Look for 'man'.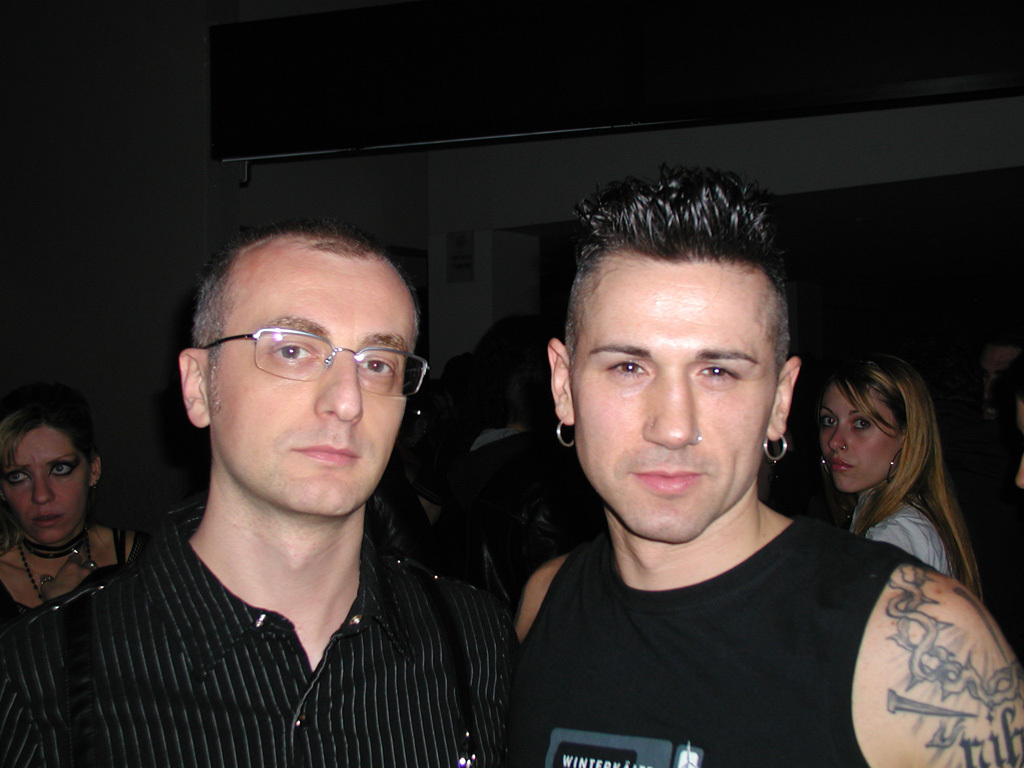
Found: <region>517, 167, 1023, 767</region>.
